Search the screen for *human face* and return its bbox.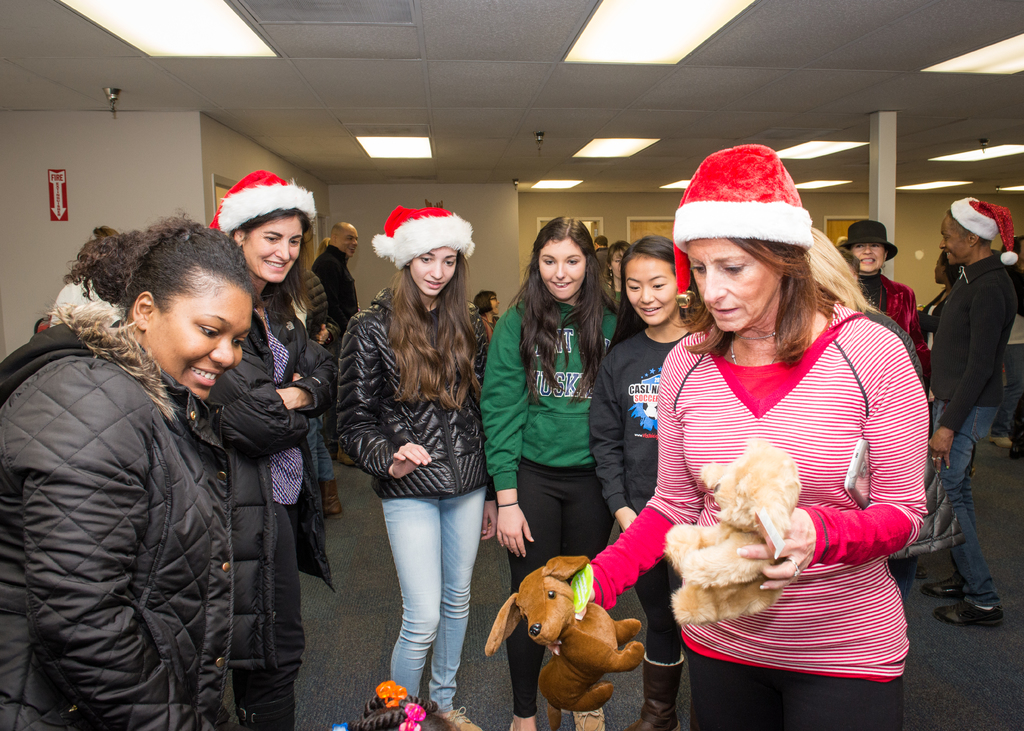
Found: BBox(244, 206, 307, 285).
